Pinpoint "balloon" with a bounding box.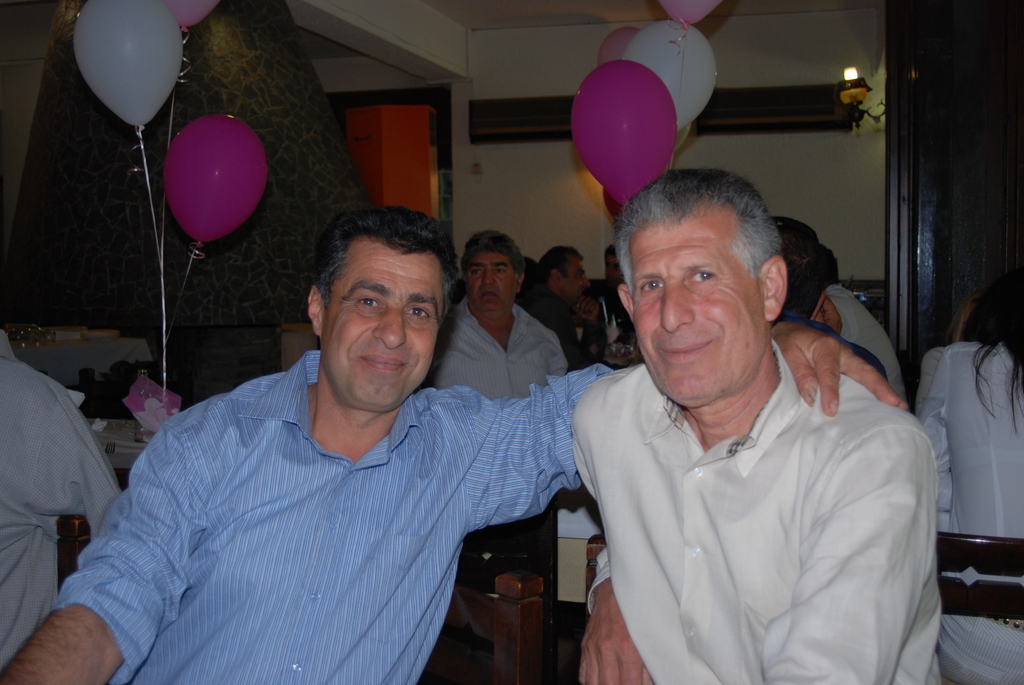
<region>159, 113, 264, 248</region>.
